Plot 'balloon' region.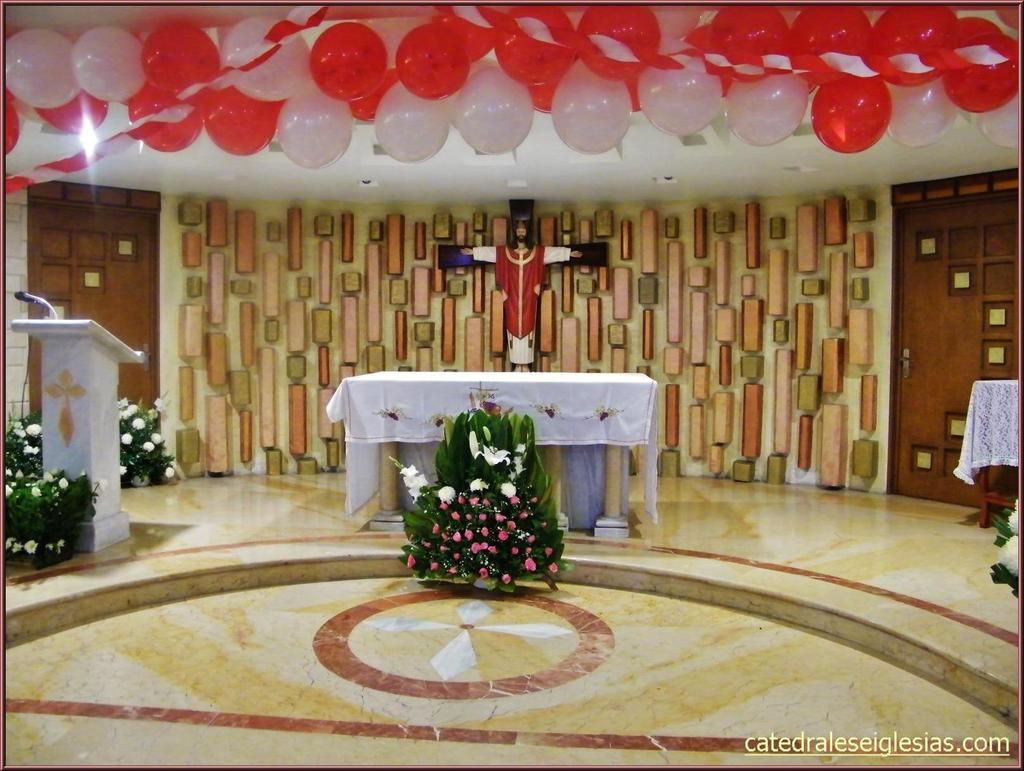
Plotted at region(371, 79, 457, 162).
